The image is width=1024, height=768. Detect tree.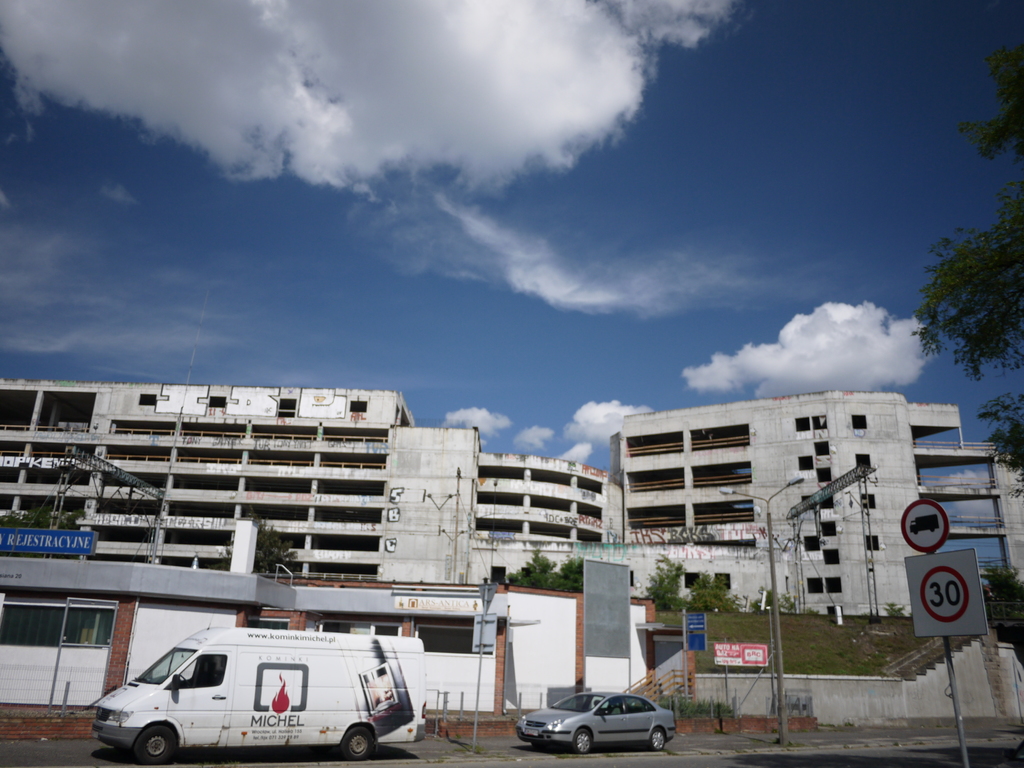
Detection: 972,558,1021,682.
